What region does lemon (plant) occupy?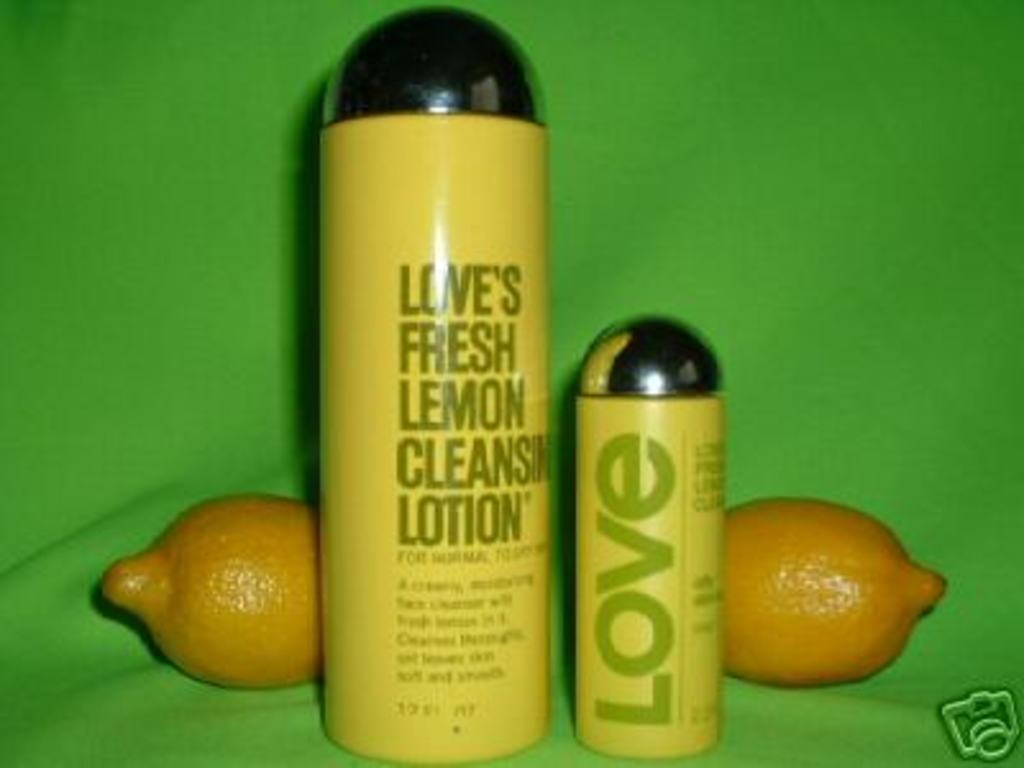
719, 497, 947, 691.
